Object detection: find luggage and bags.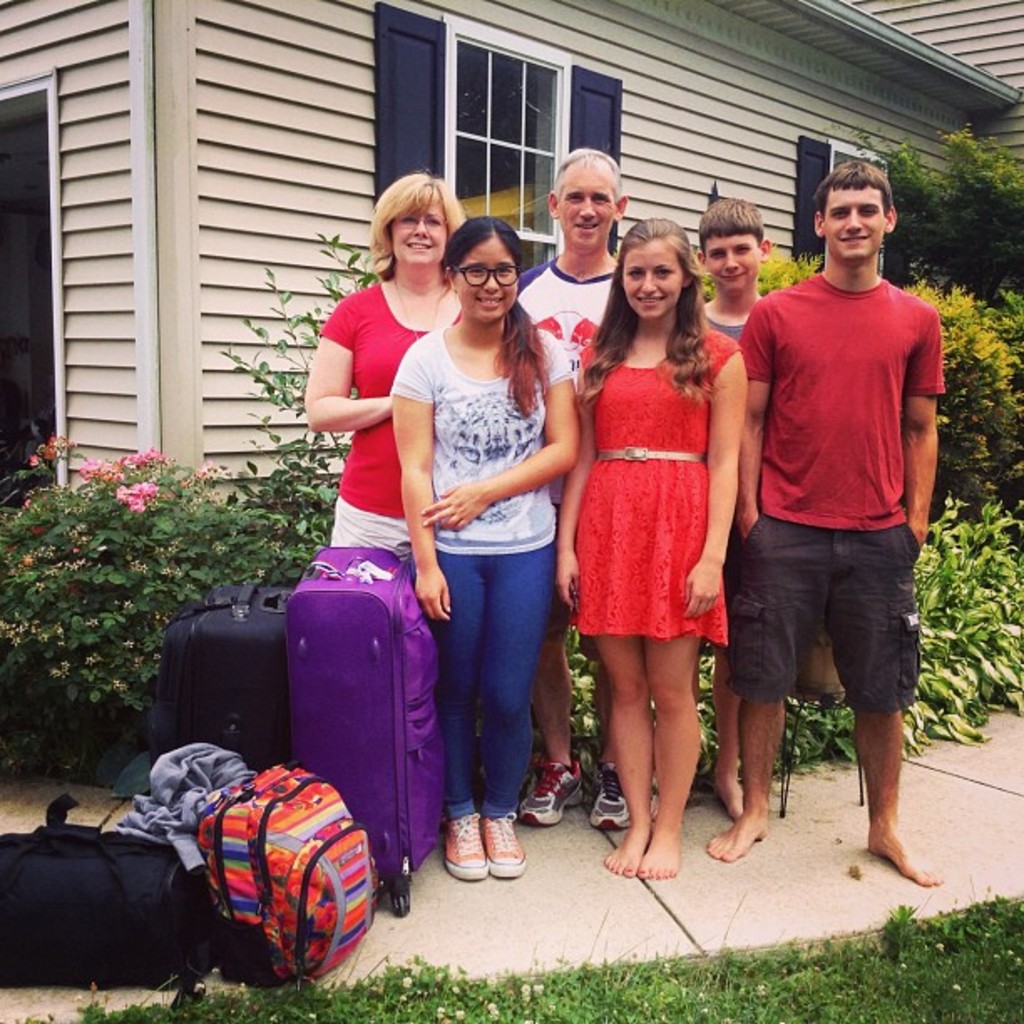
115 743 256 875.
